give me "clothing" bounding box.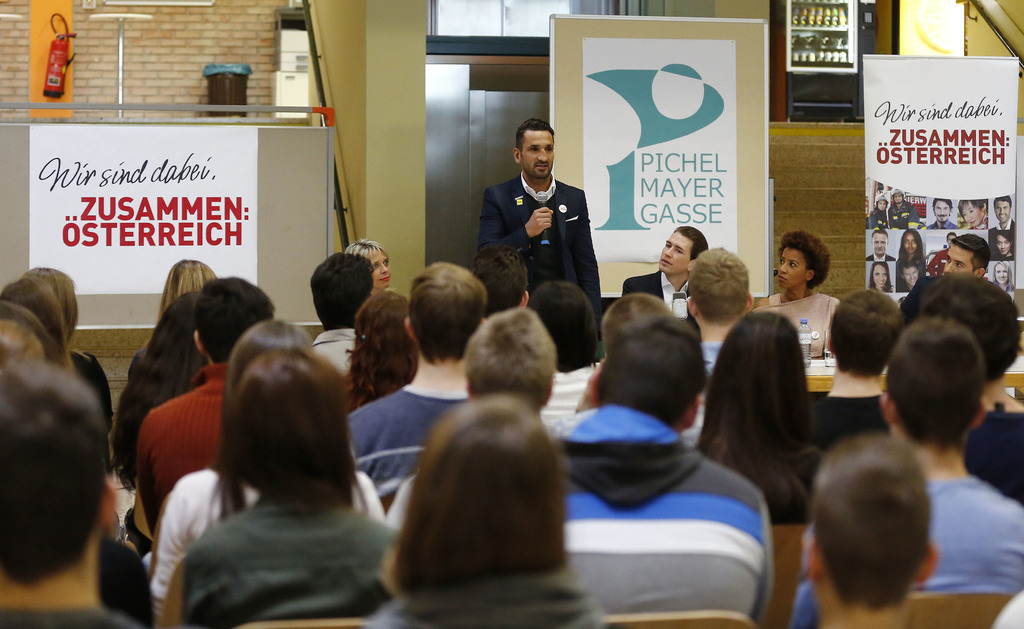
[left=481, top=171, right=602, bottom=339].
